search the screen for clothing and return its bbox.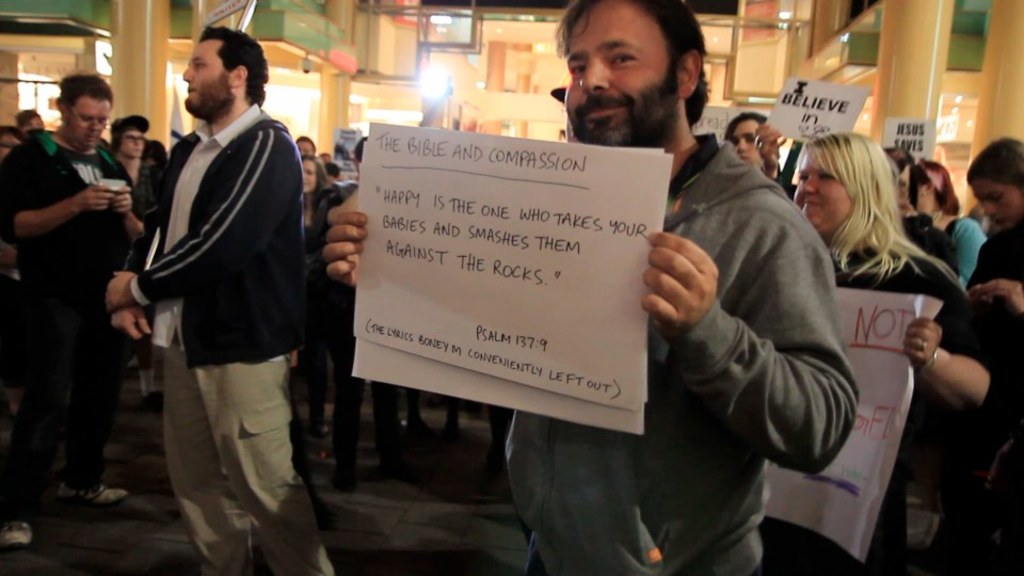
Found: locate(503, 133, 862, 575).
